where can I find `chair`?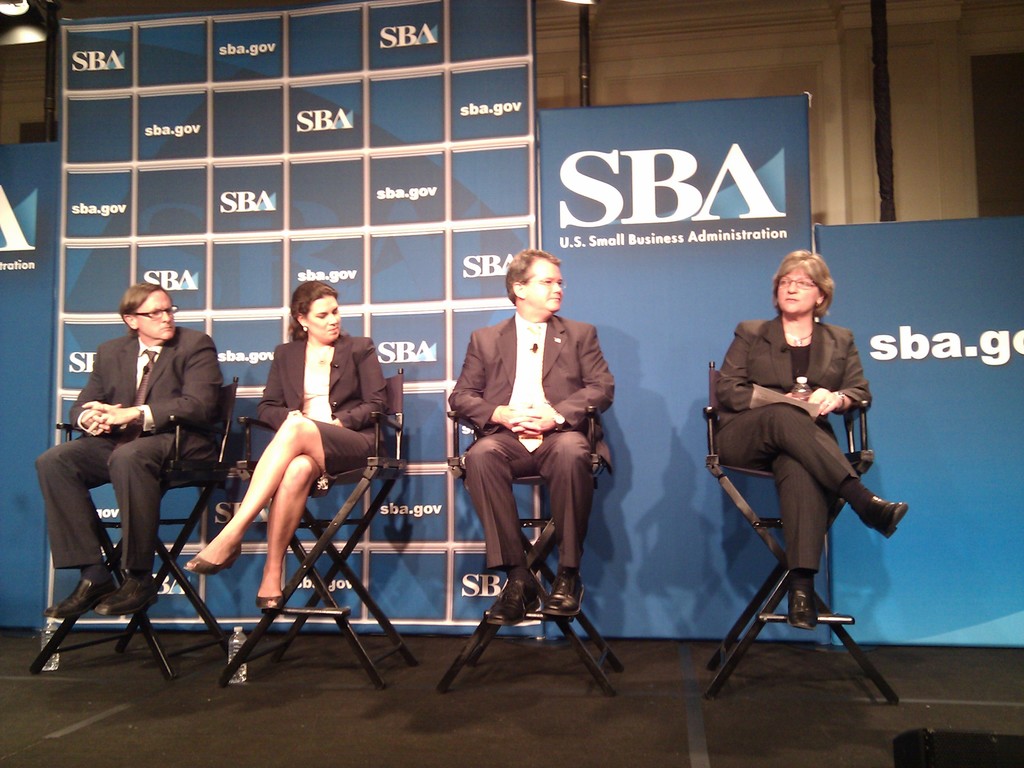
You can find it at box=[209, 358, 417, 699].
